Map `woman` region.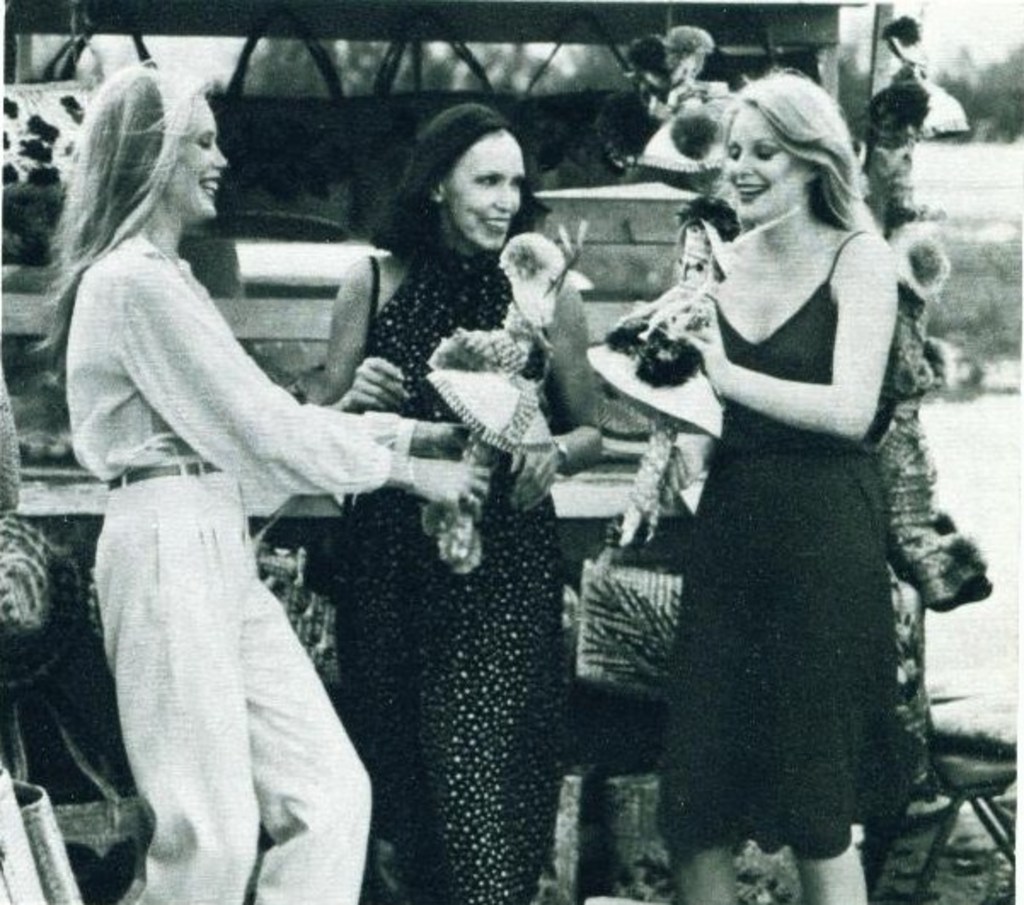
Mapped to bbox=(615, 32, 947, 904).
